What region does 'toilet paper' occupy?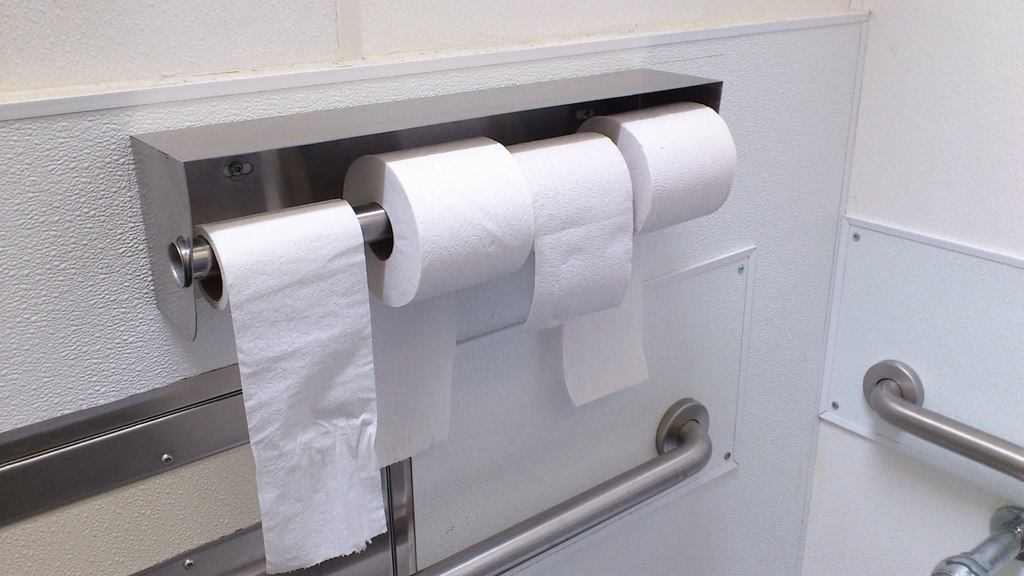
box=[559, 108, 739, 402].
